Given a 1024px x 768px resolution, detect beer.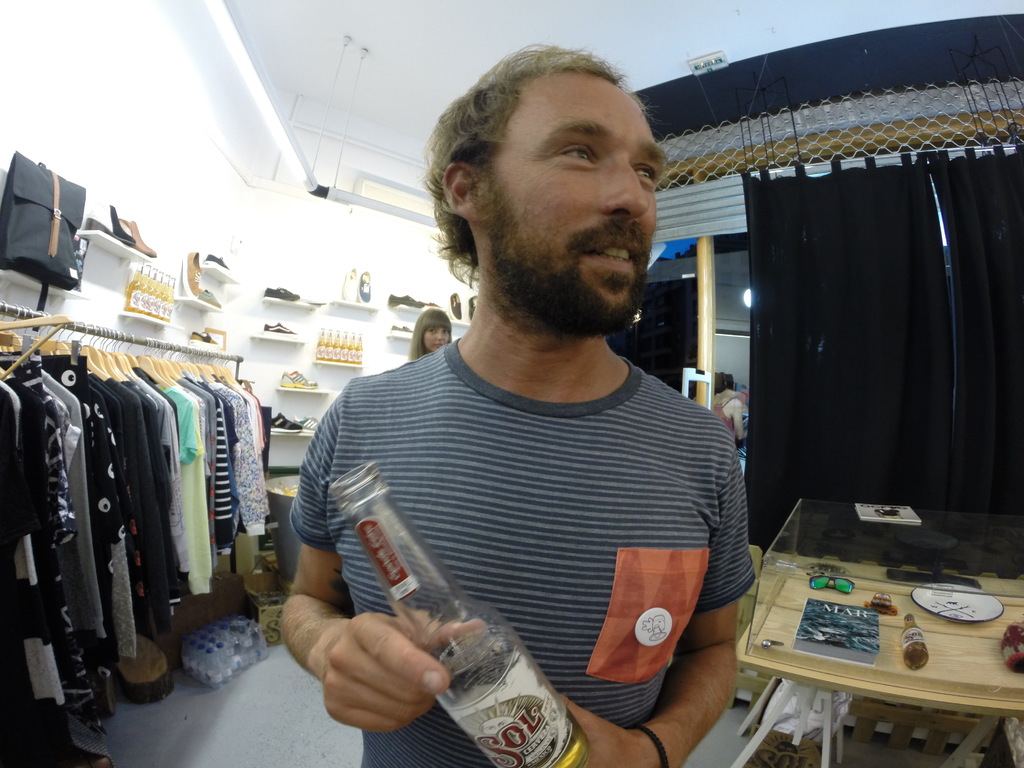
[504, 714, 593, 767].
